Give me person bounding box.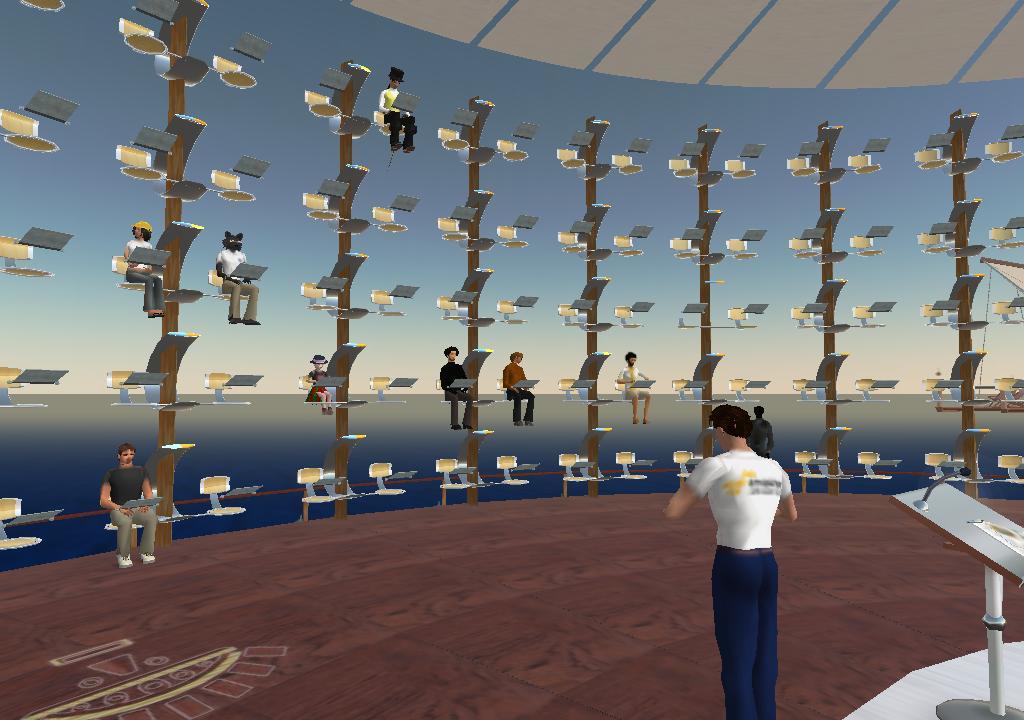
{"x1": 446, "y1": 346, "x2": 476, "y2": 427}.
